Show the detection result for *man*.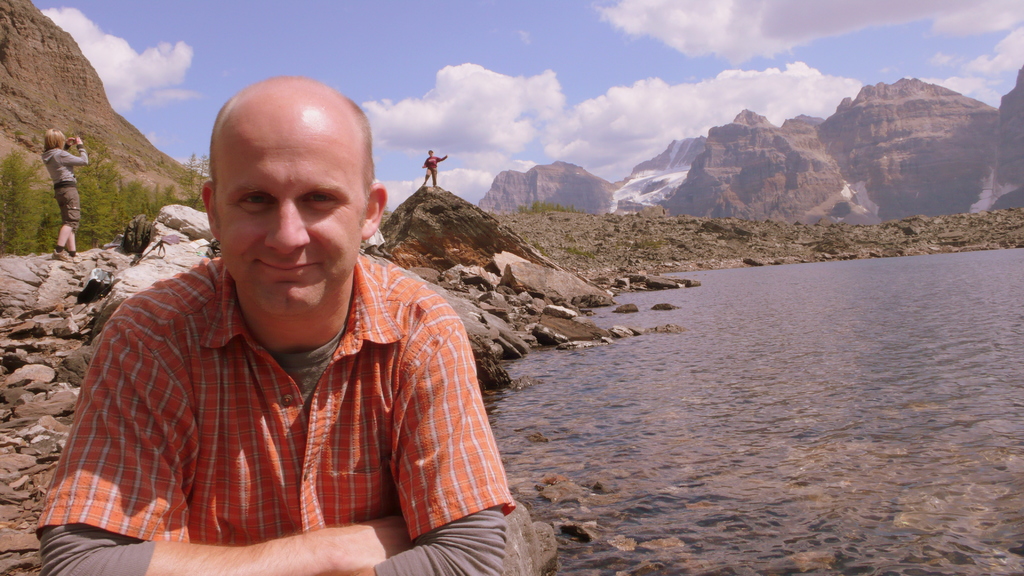
(36,86,520,564).
